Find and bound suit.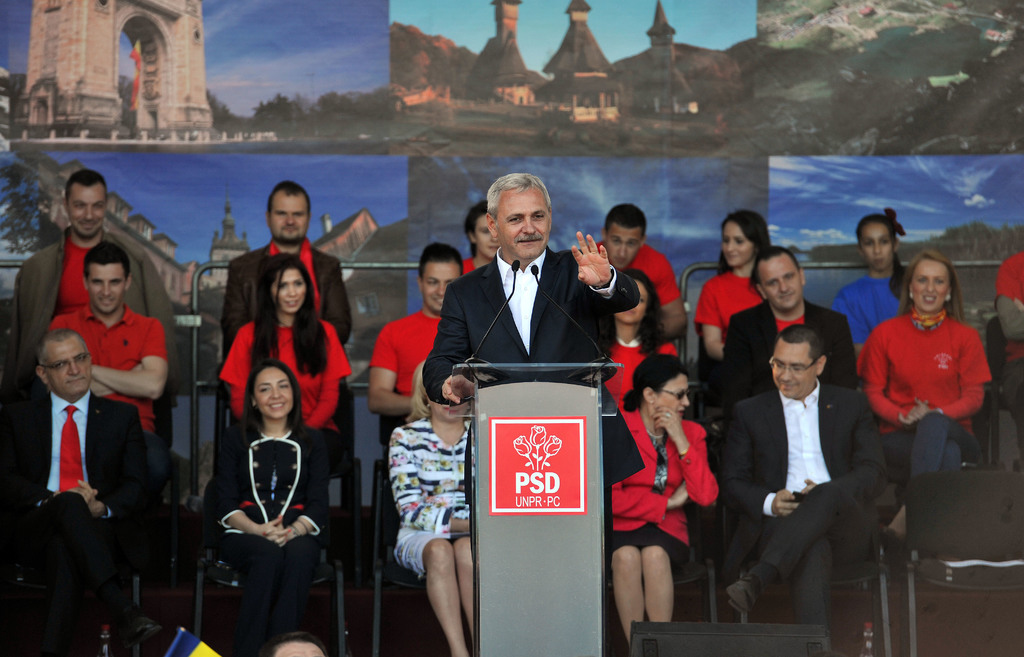
Bound: (x1=220, y1=239, x2=353, y2=369).
